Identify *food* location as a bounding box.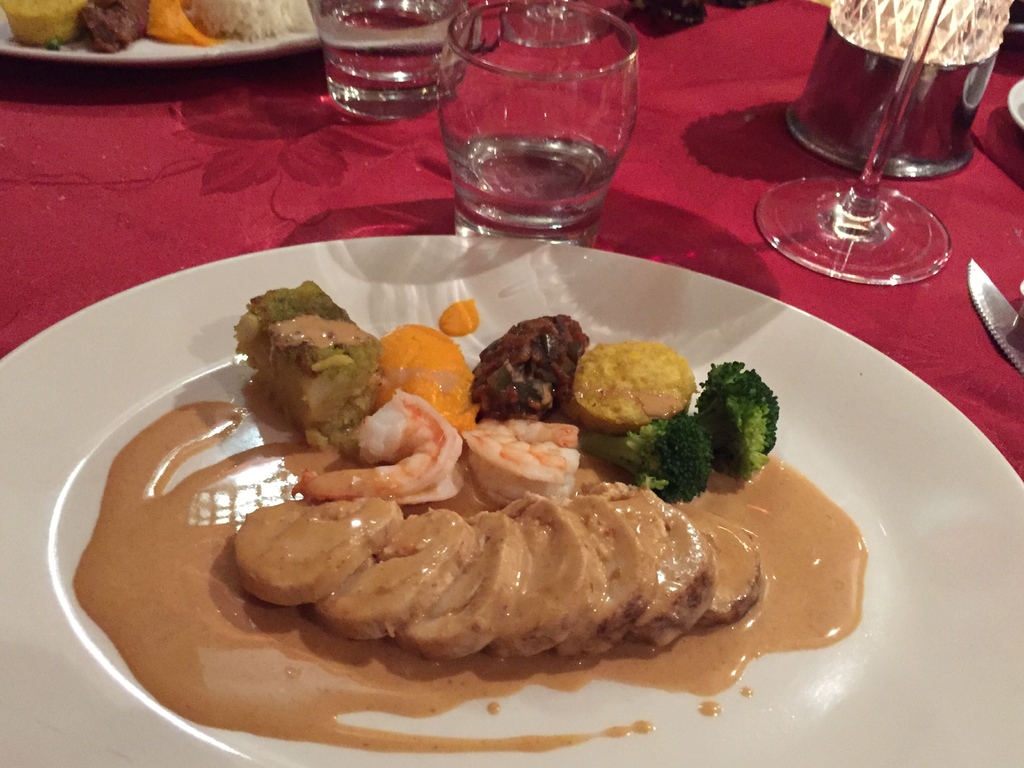
bbox=(0, 0, 331, 58).
